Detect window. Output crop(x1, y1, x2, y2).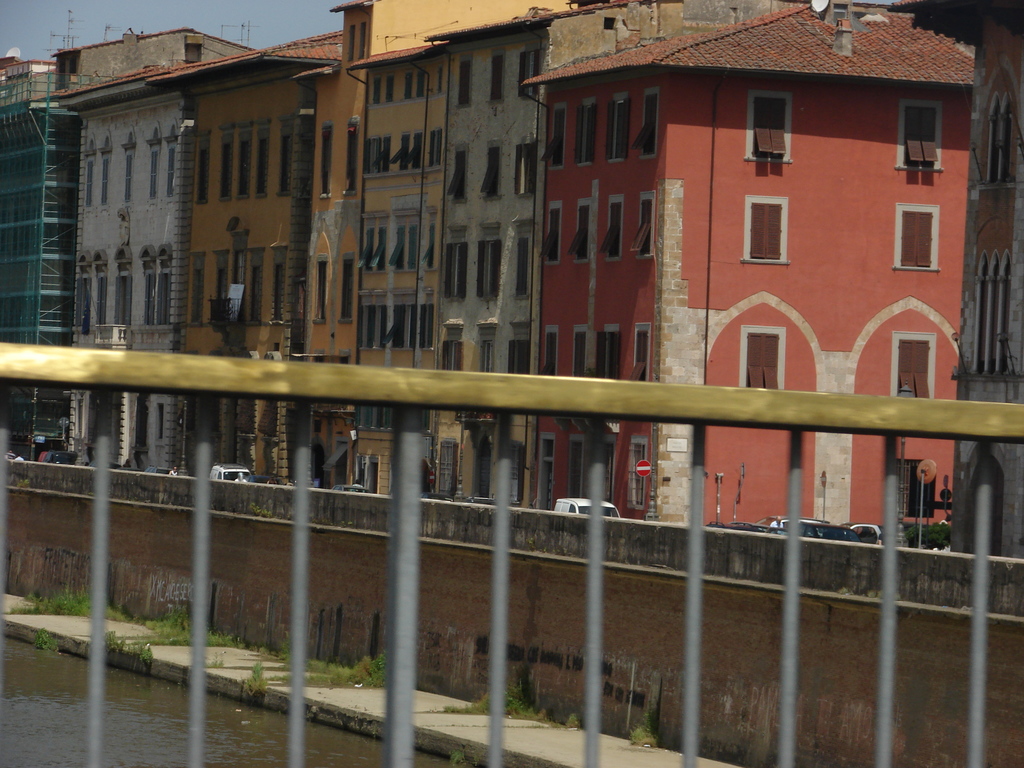
crop(271, 260, 288, 320).
